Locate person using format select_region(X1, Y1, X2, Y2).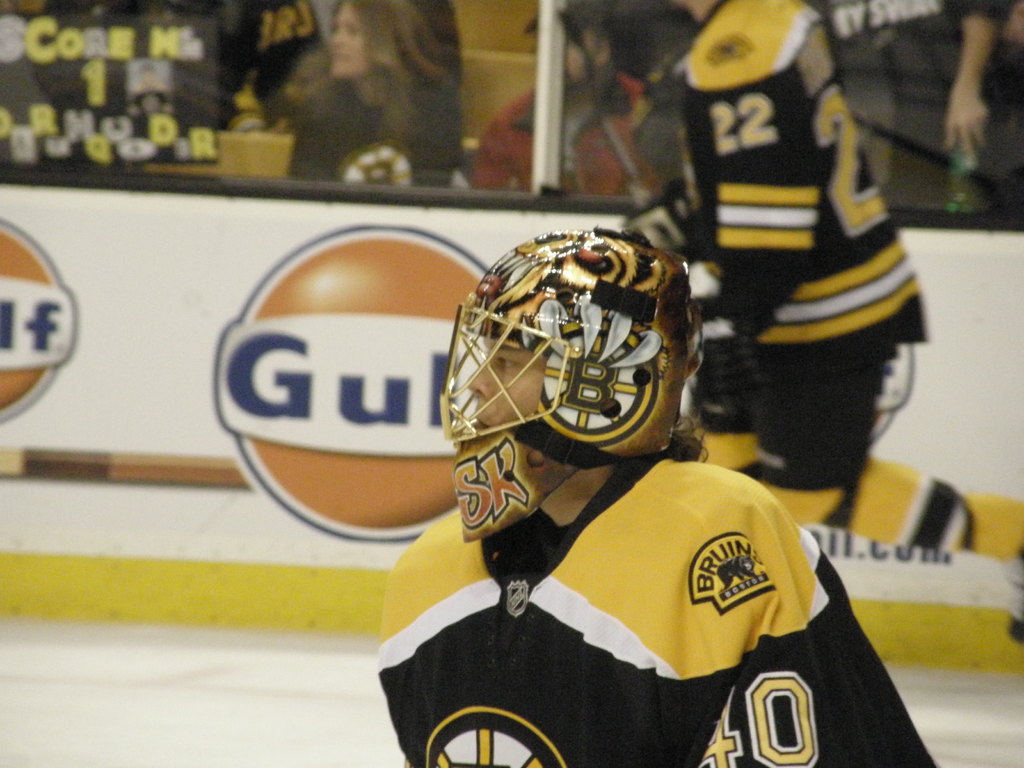
select_region(621, 0, 922, 534).
